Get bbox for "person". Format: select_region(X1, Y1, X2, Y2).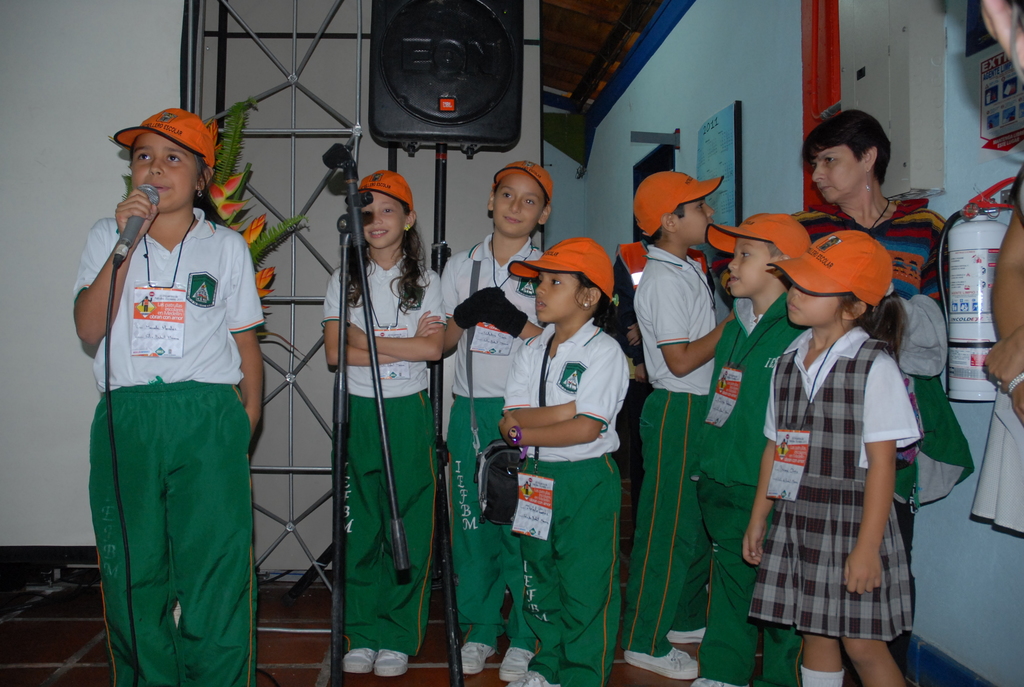
select_region(742, 226, 908, 686).
